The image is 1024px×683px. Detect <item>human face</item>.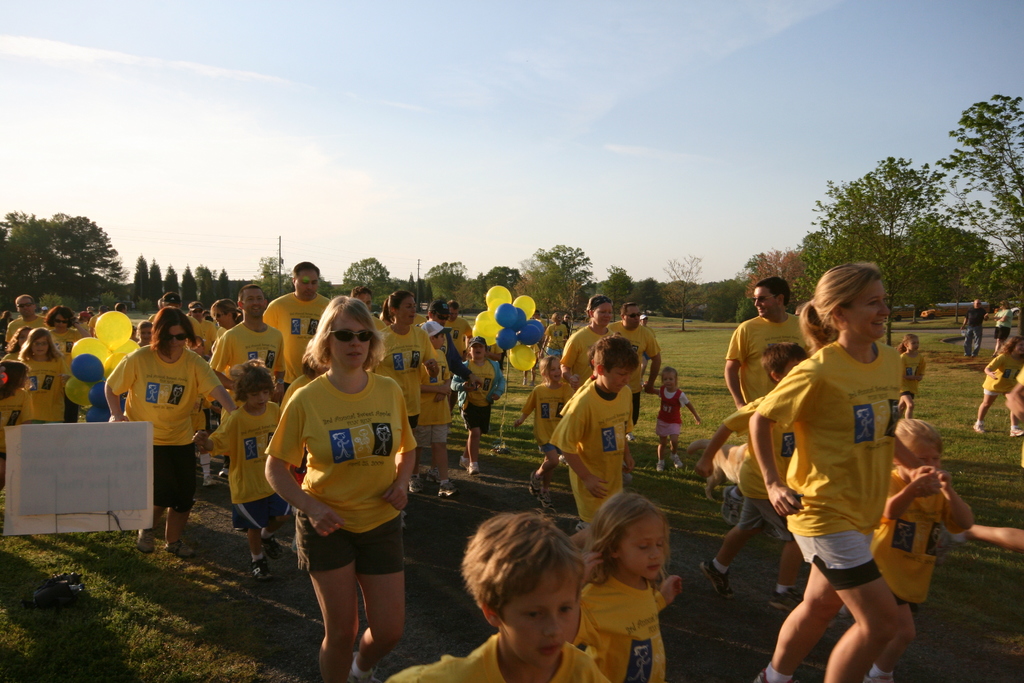
Detection: x1=755 y1=285 x2=775 y2=315.
